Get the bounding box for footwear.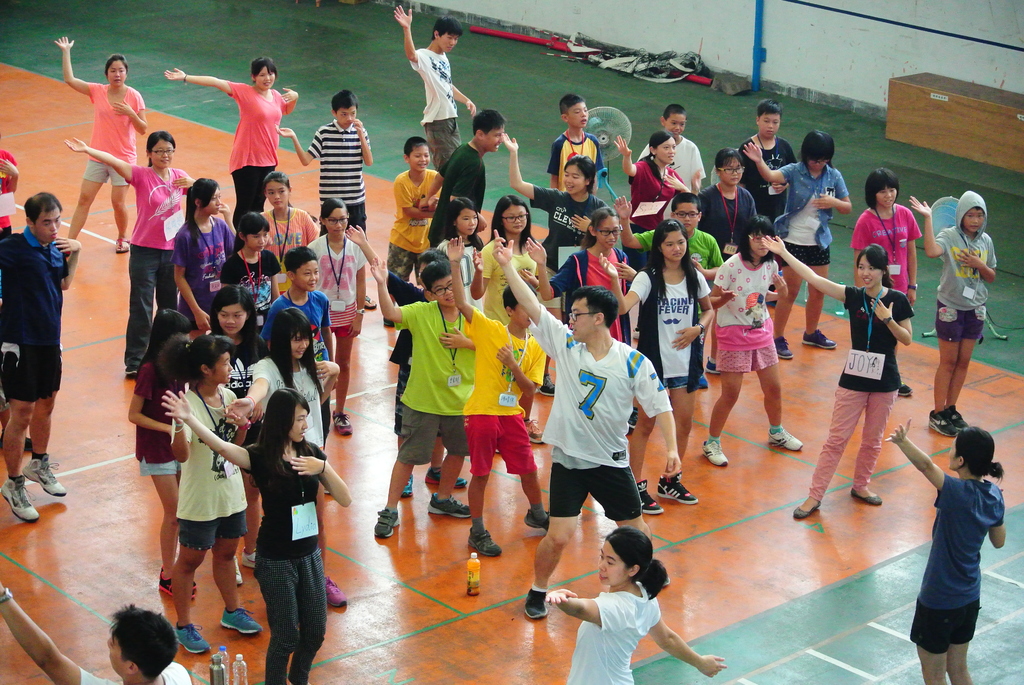
[772, 337, 795, 358].
